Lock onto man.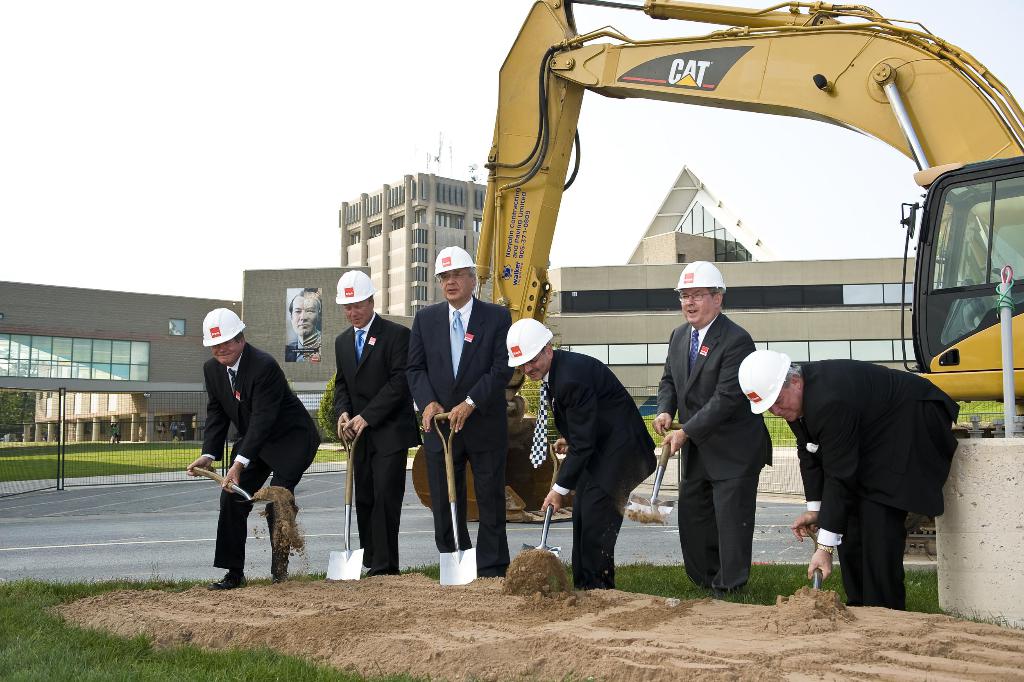
Locked: locate(505, 317, 657, 592).
